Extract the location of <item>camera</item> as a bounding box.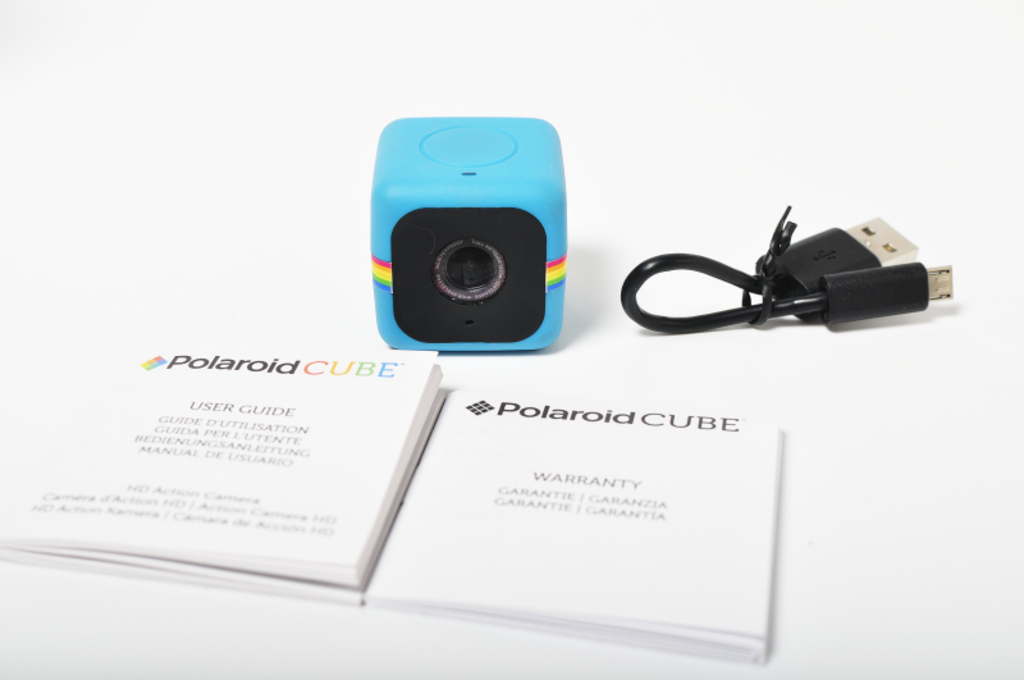
{"left": 353, "top": 122, "right": 598, "bottom": 359}.
